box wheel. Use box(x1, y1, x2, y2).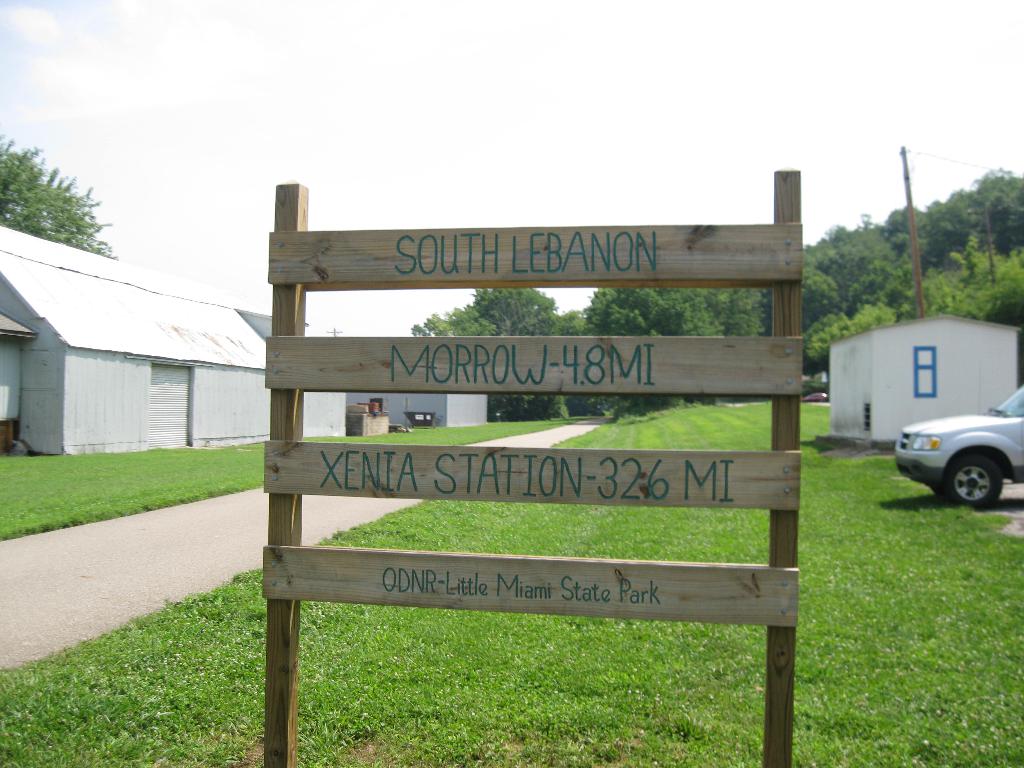
box(943, 458, 1004, 511).
